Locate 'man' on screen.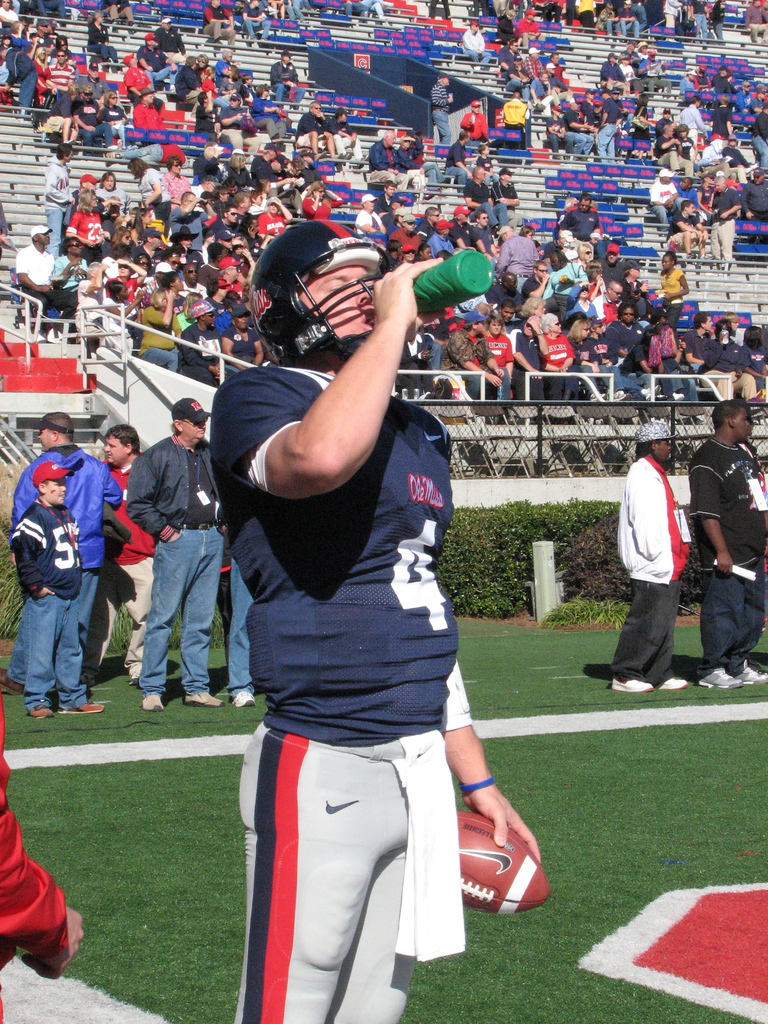
On screen at 712, 177, 740, 264.
